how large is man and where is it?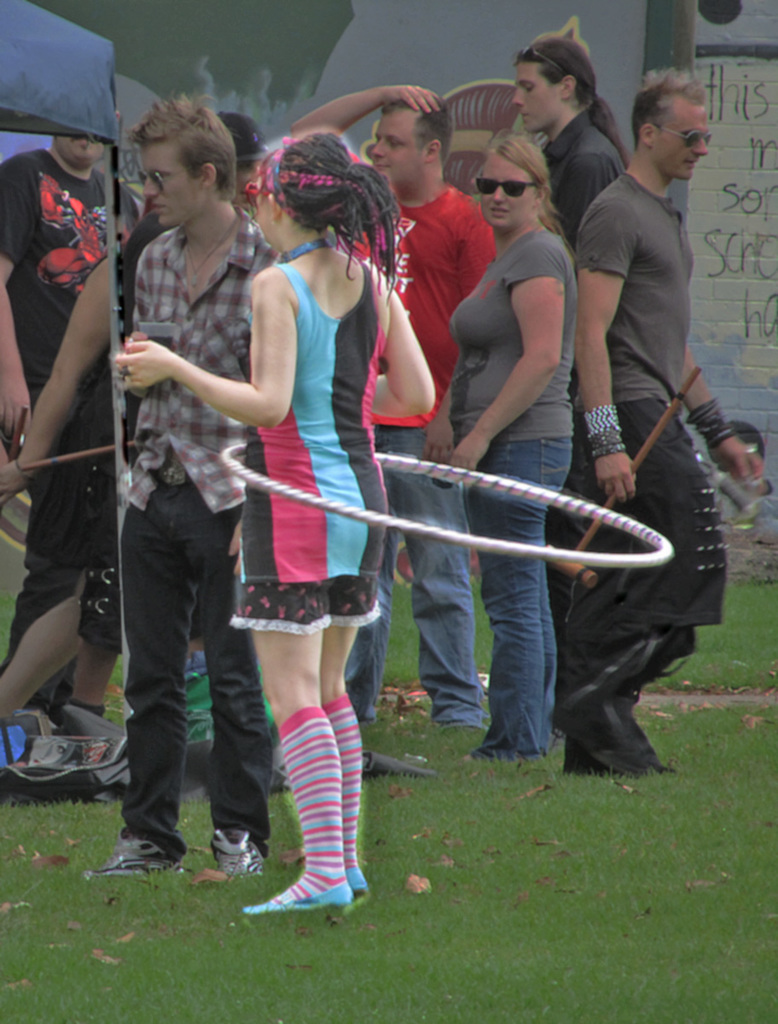
Bounding box: box=[0, 125, 148, 720].
